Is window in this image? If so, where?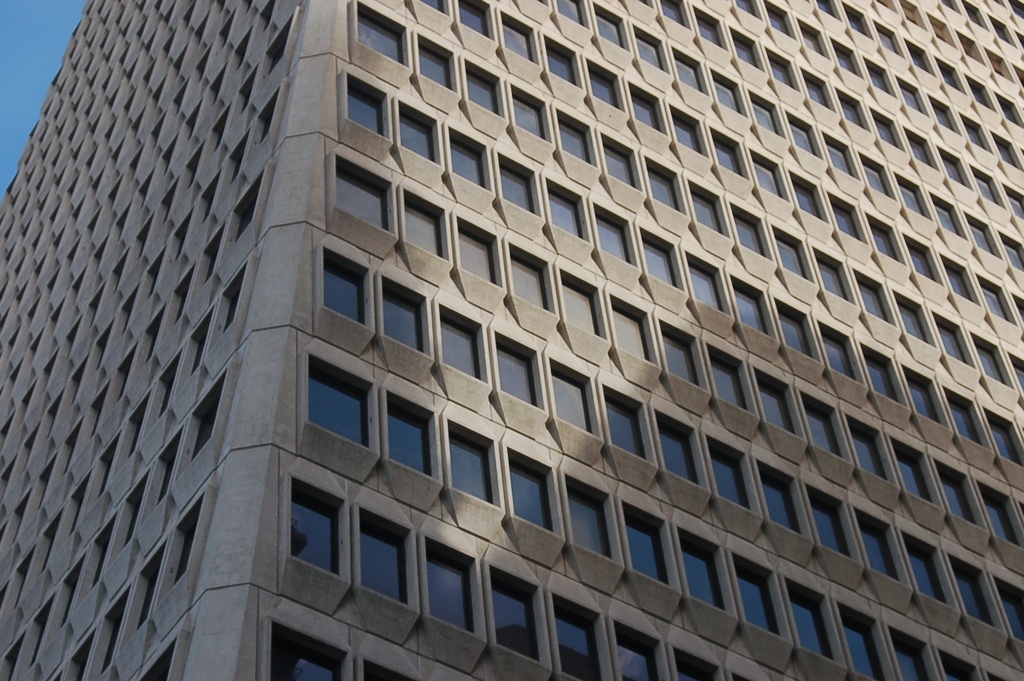
Yes, at pyautogui.locateOnScreen(984, 492, 1021, 543).
